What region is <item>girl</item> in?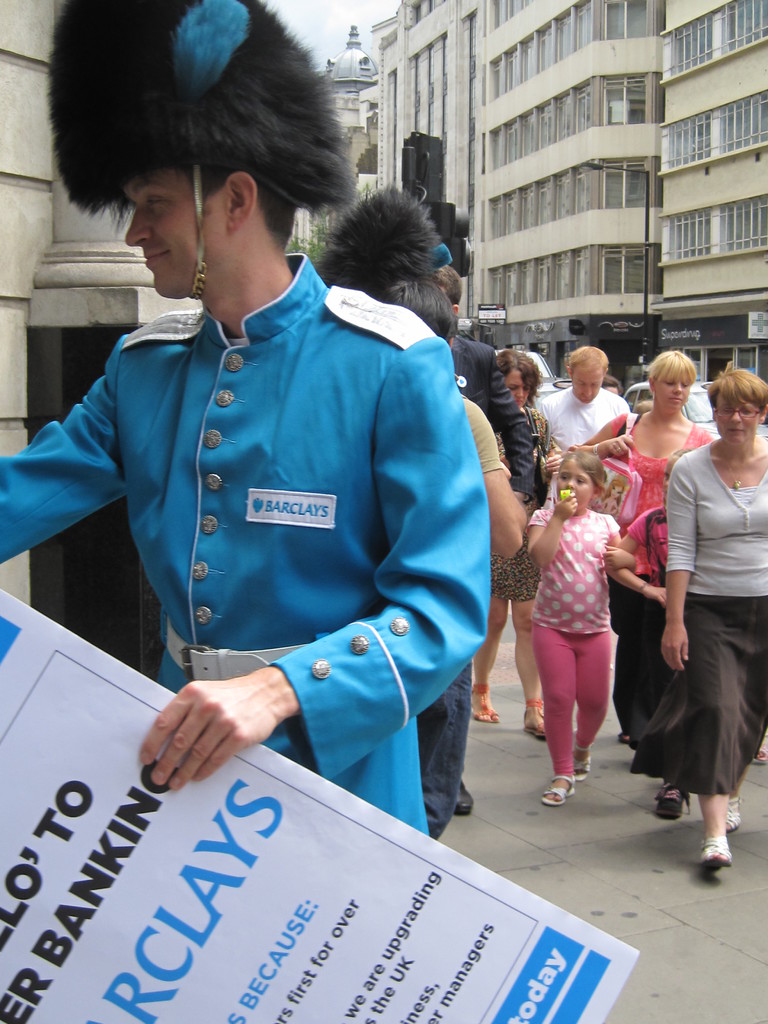
x1=527 y1=452 x2=671 y2=811.
